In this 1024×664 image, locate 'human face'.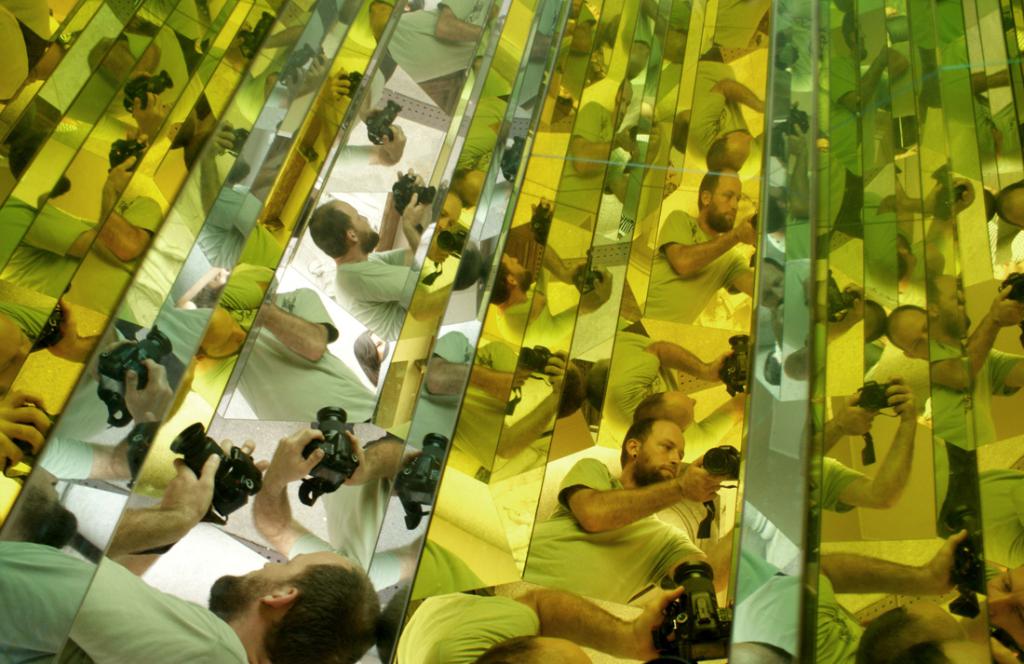
Bounding box: 633:423:682:488.
